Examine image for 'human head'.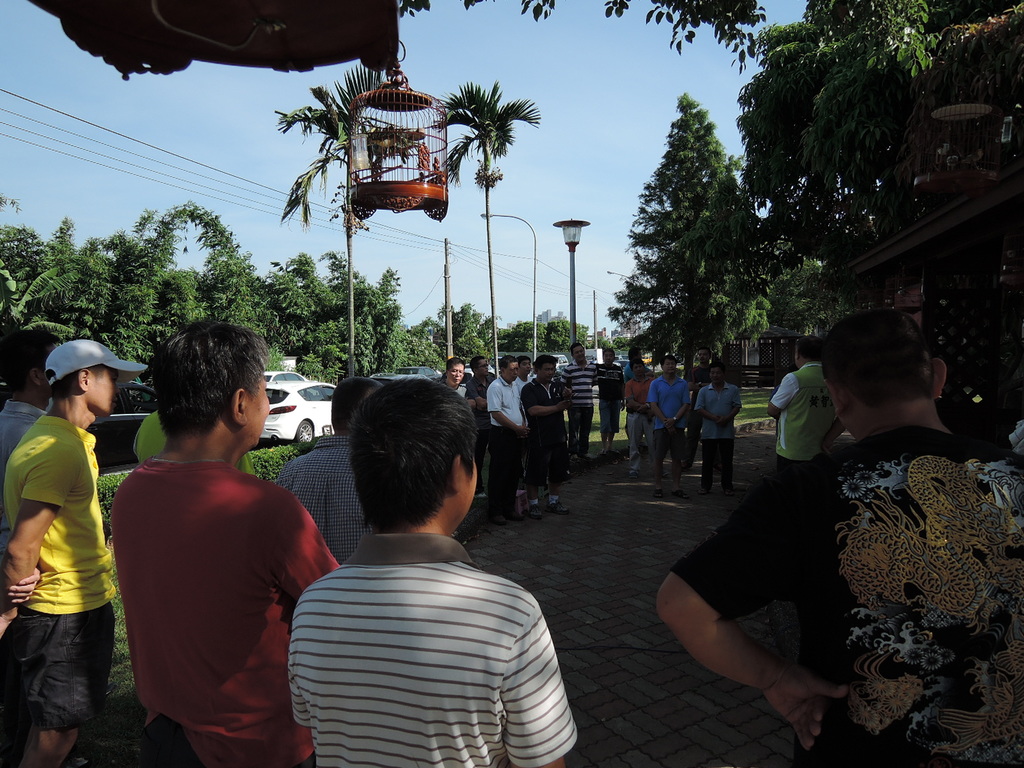
Examination result: <bbox>709, 362, 723, 385</bbox>.
